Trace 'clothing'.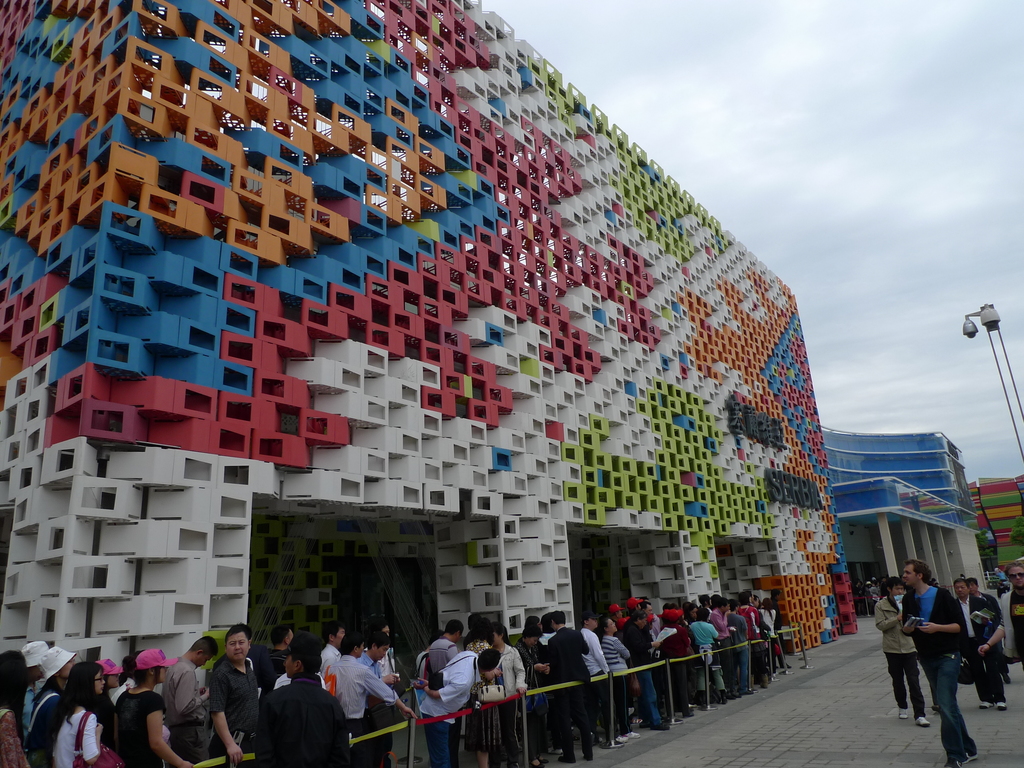
Traced to locate(56, 703, 104, 767).
